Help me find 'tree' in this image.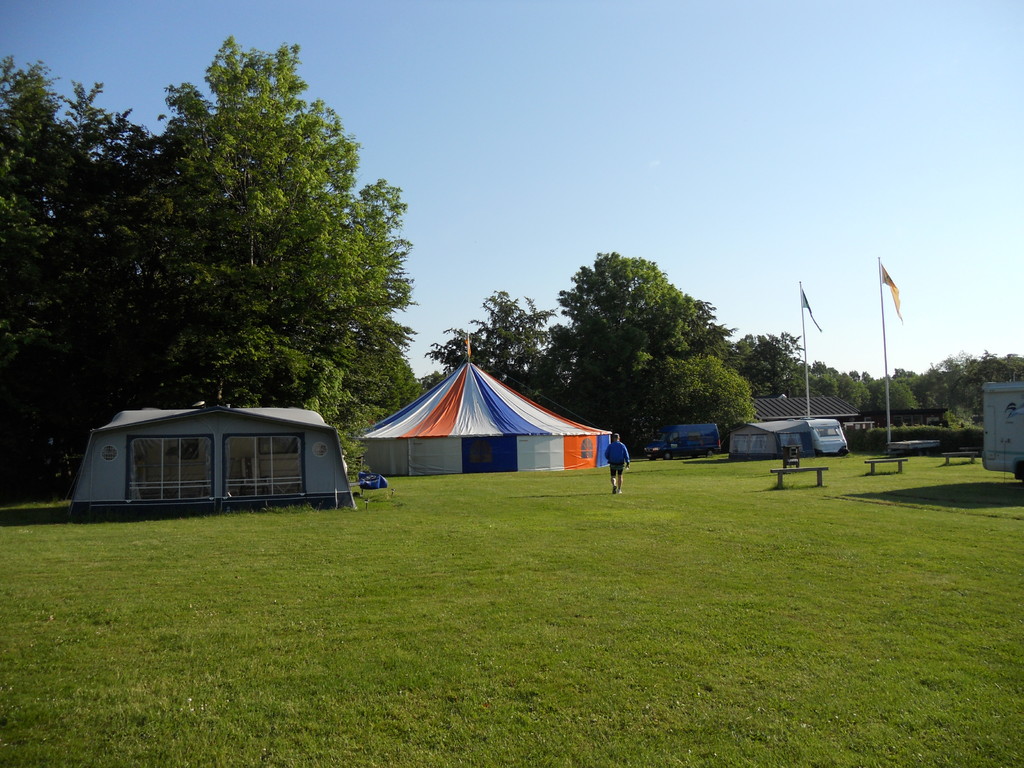
Found it: {"x1": 0, "y1": 49, "x2": 92, "y2": 499}.
